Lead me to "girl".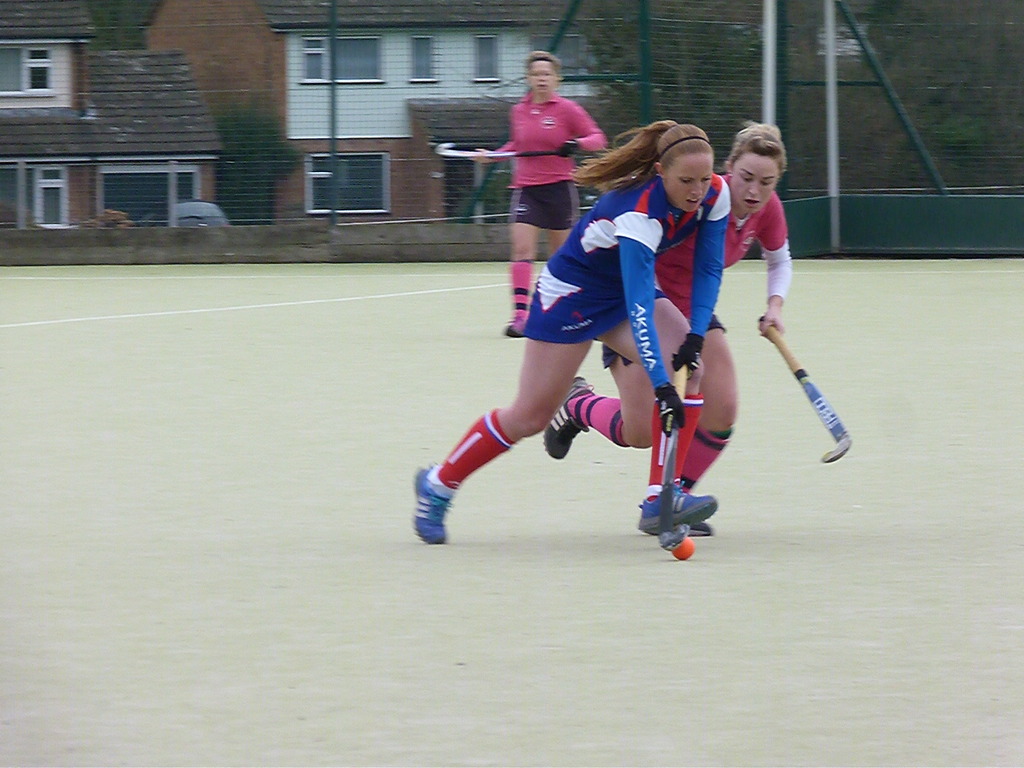
Lead to bbox(541, 121, 794, 529).
